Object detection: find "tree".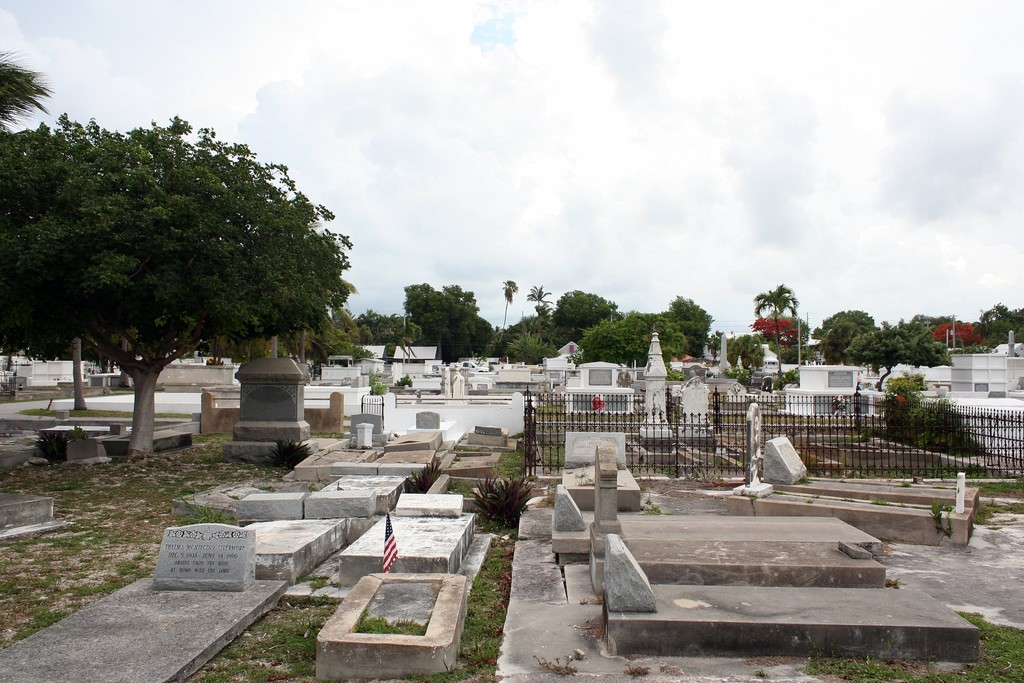
detection(820, 320, 847, 365).
